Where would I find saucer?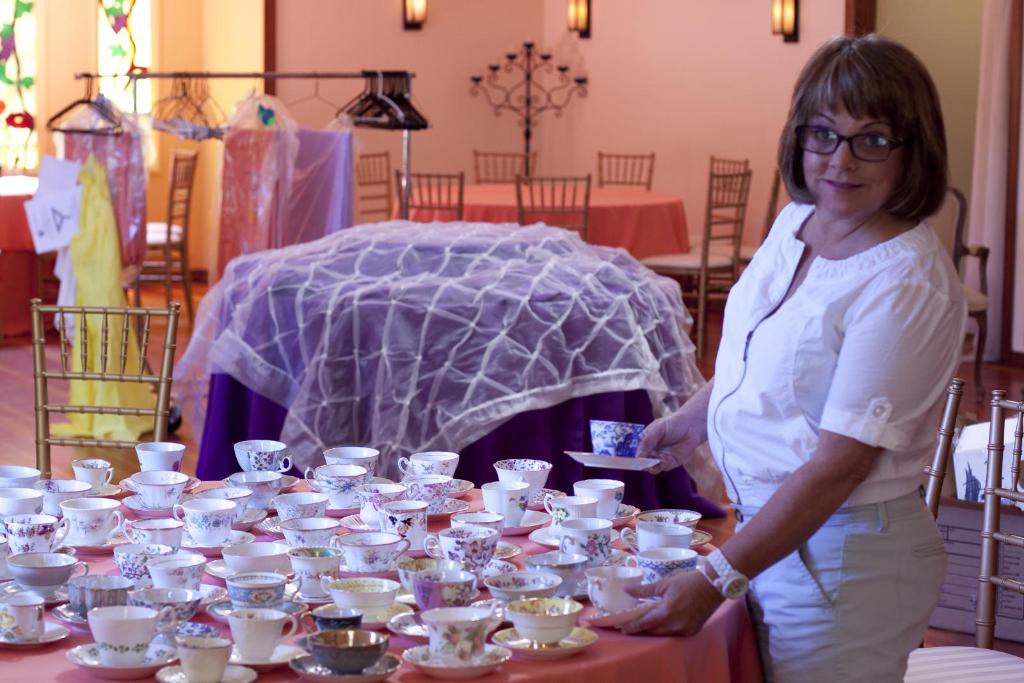
At <bbox>0, 577, 68, 604</bbox>.
